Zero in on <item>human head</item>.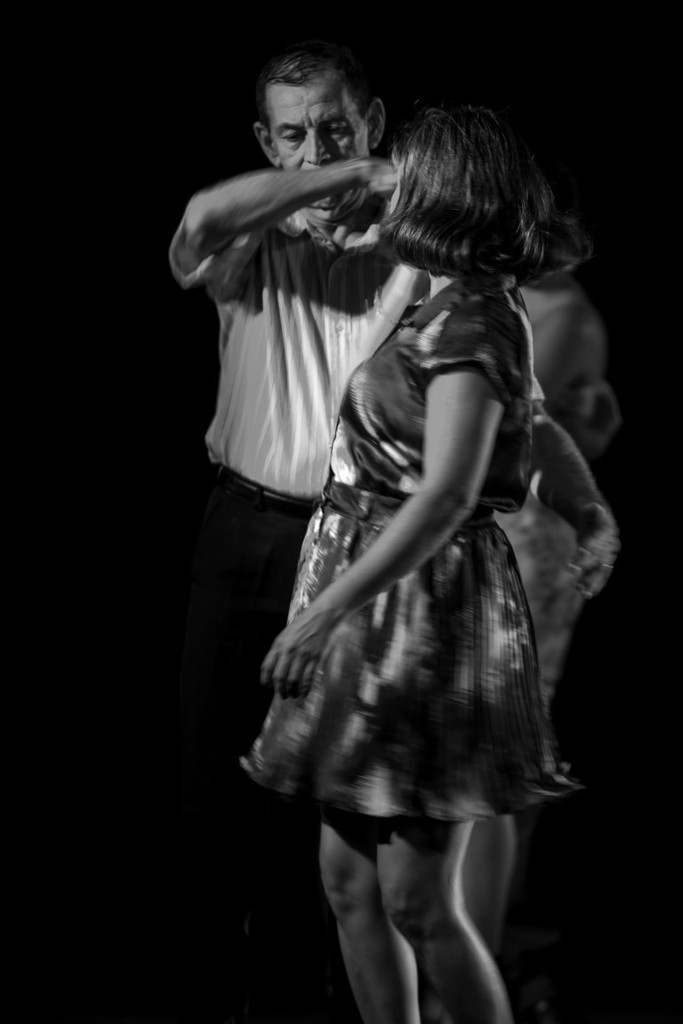
Zeroed in: box=[383, 106, 541, 238].
